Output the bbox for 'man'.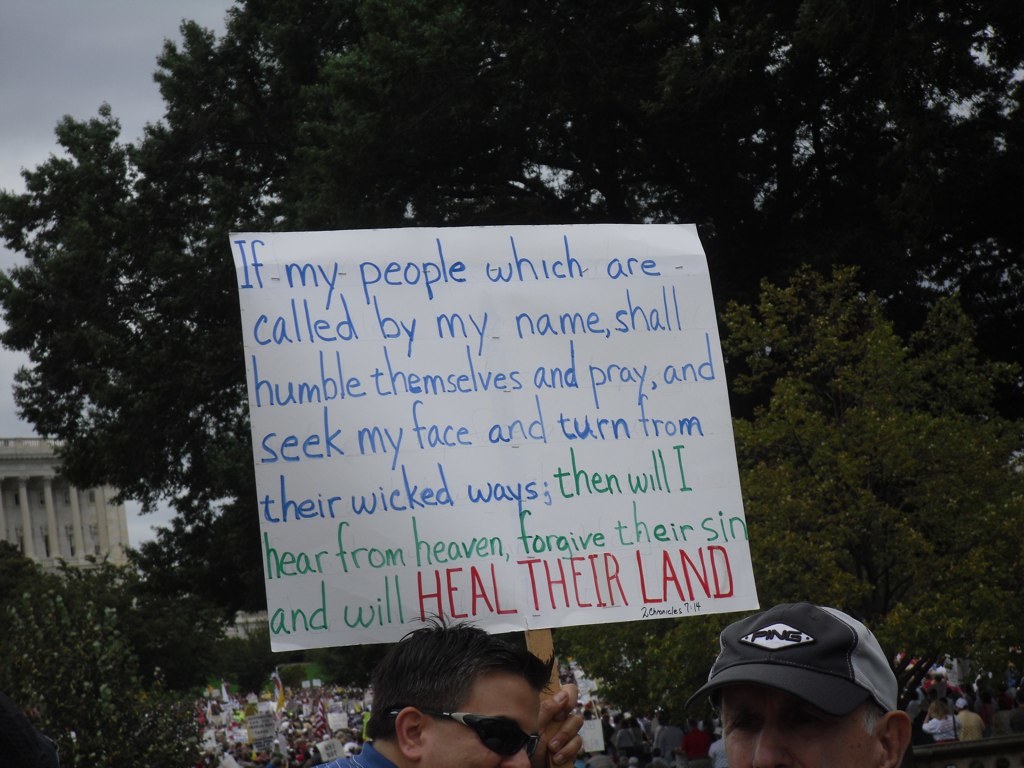
box(323, 606, 559, 767).
